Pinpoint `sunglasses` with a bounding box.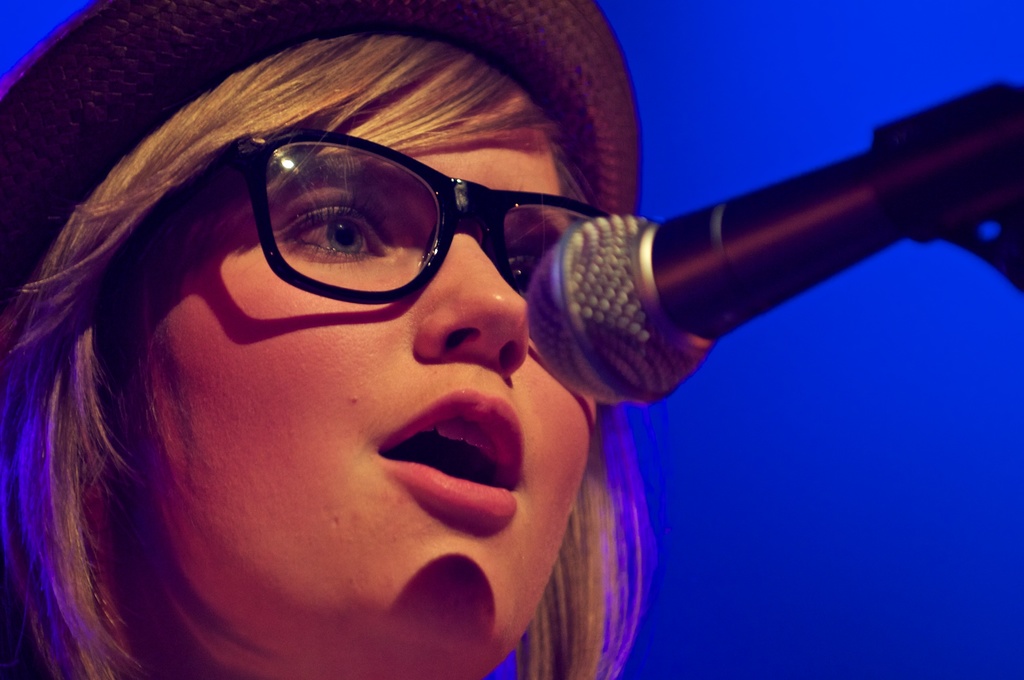
[101, 124, 615, 307].
